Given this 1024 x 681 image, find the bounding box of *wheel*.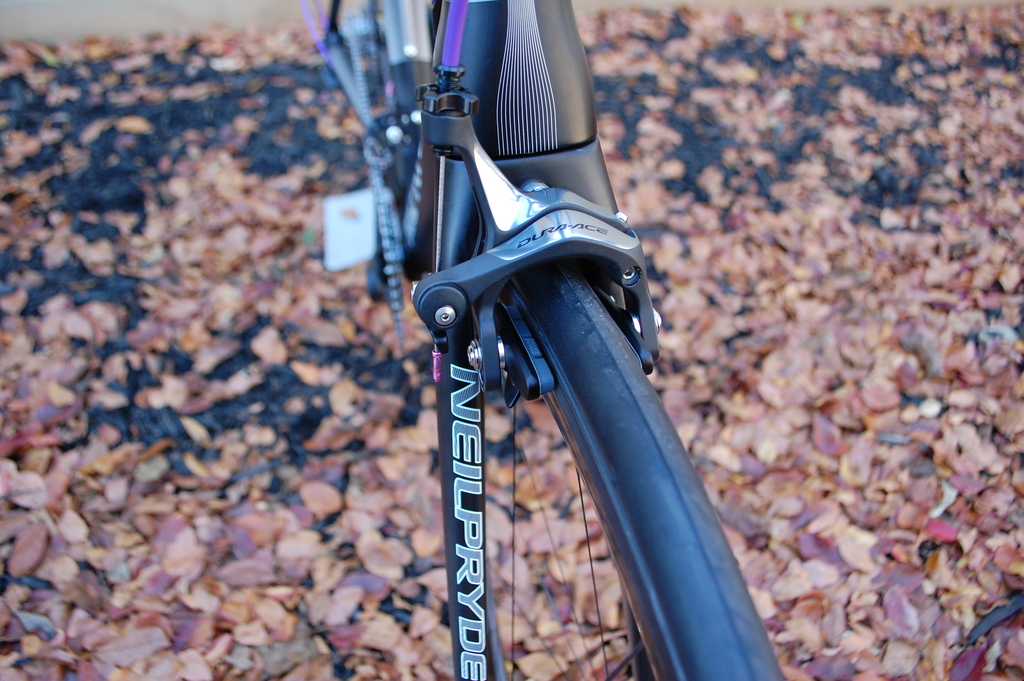
[left=506, top=255, right=784, bottom=680].
